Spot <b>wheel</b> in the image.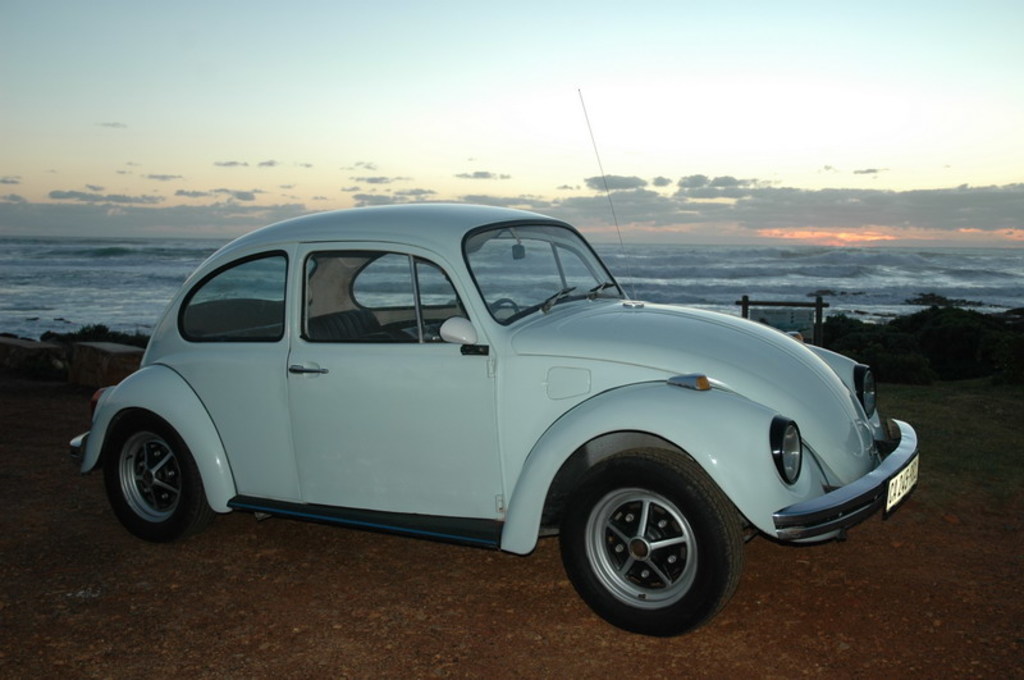
<b>wheel</b> found at crop(559, 451, 754, 639).
